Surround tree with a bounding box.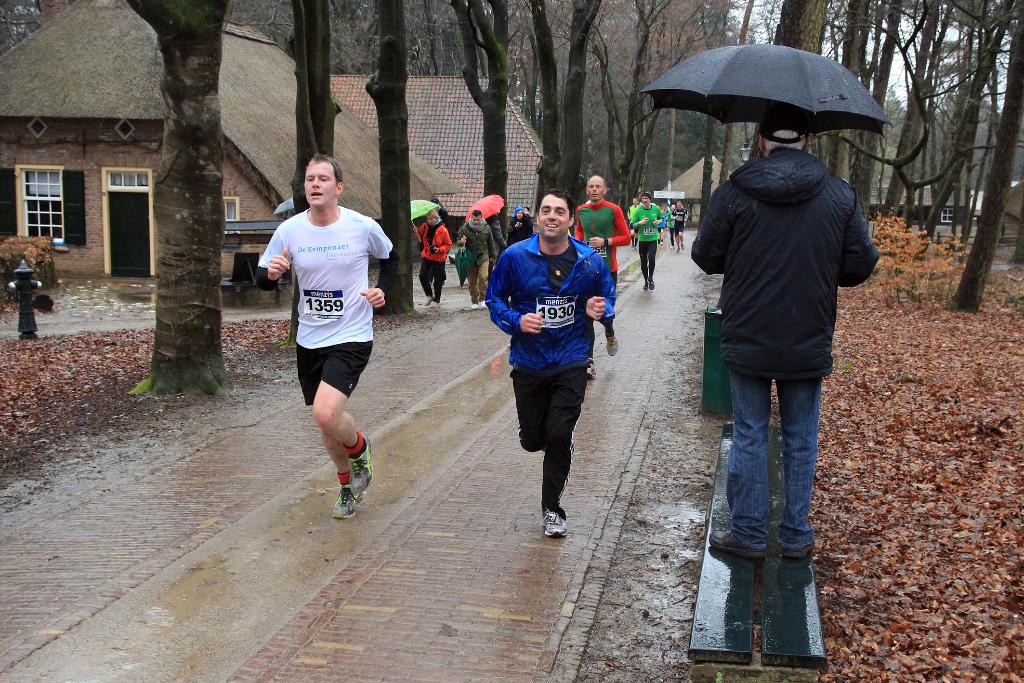
[x1=365, y1=0, x2=431, y2=318].
